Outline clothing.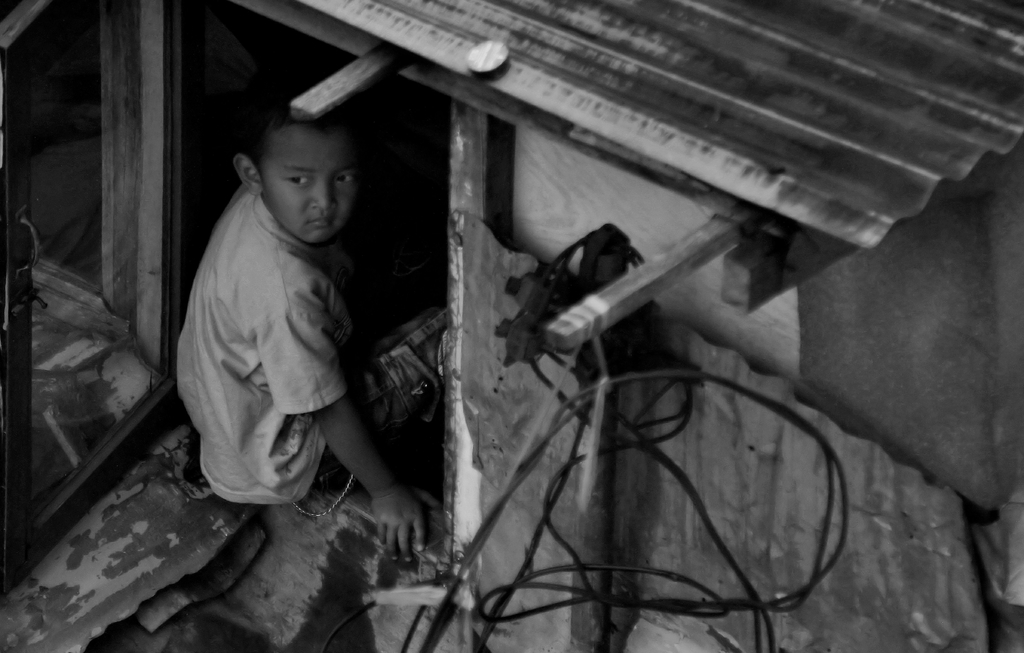
Outline: box(170, 188, 372, 517).
